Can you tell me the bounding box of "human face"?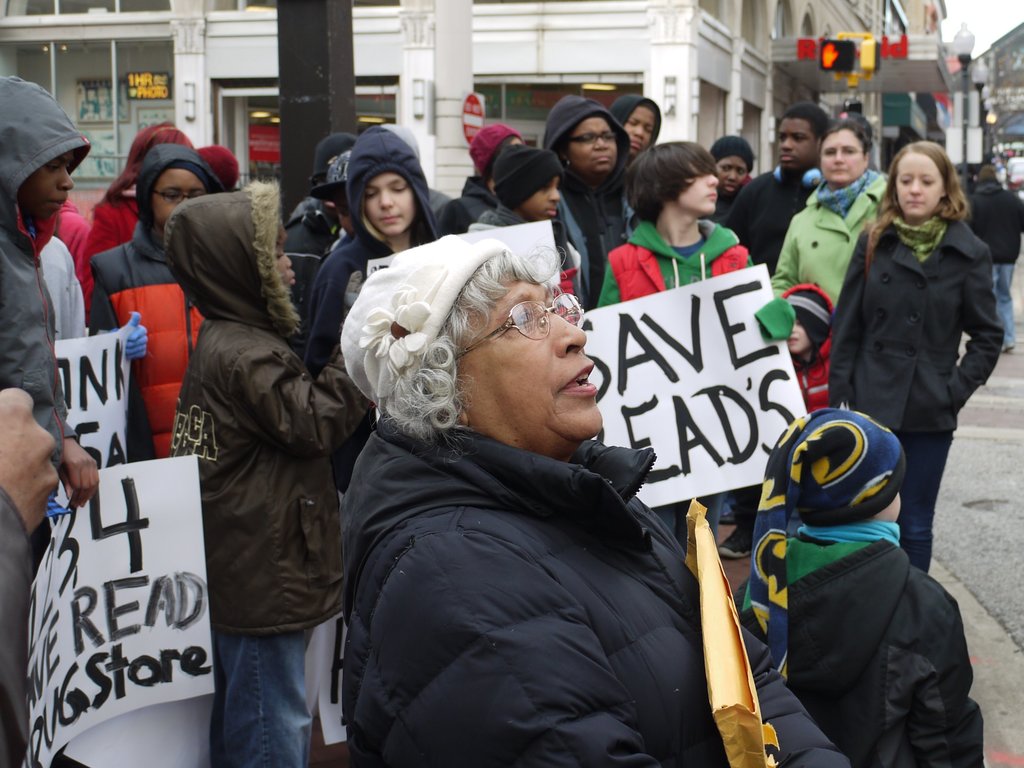
<box>368,175,410,237</box>.
